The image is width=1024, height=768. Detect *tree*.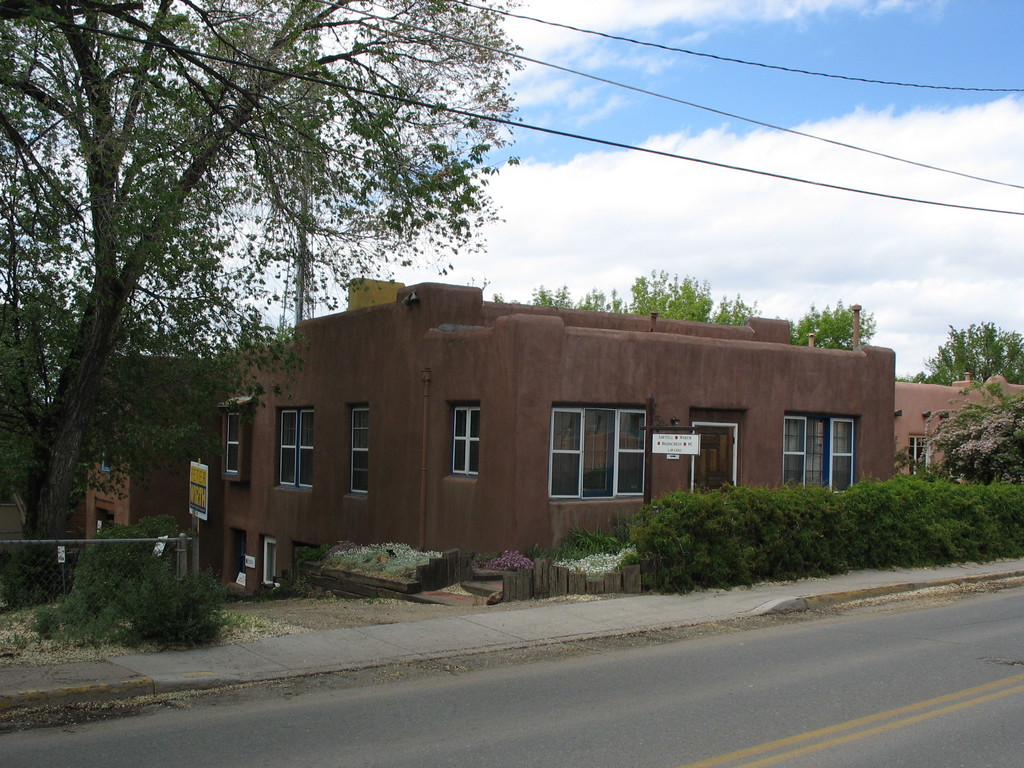
Detection: [x1=0, y1=0, x2=527, y2=620].
